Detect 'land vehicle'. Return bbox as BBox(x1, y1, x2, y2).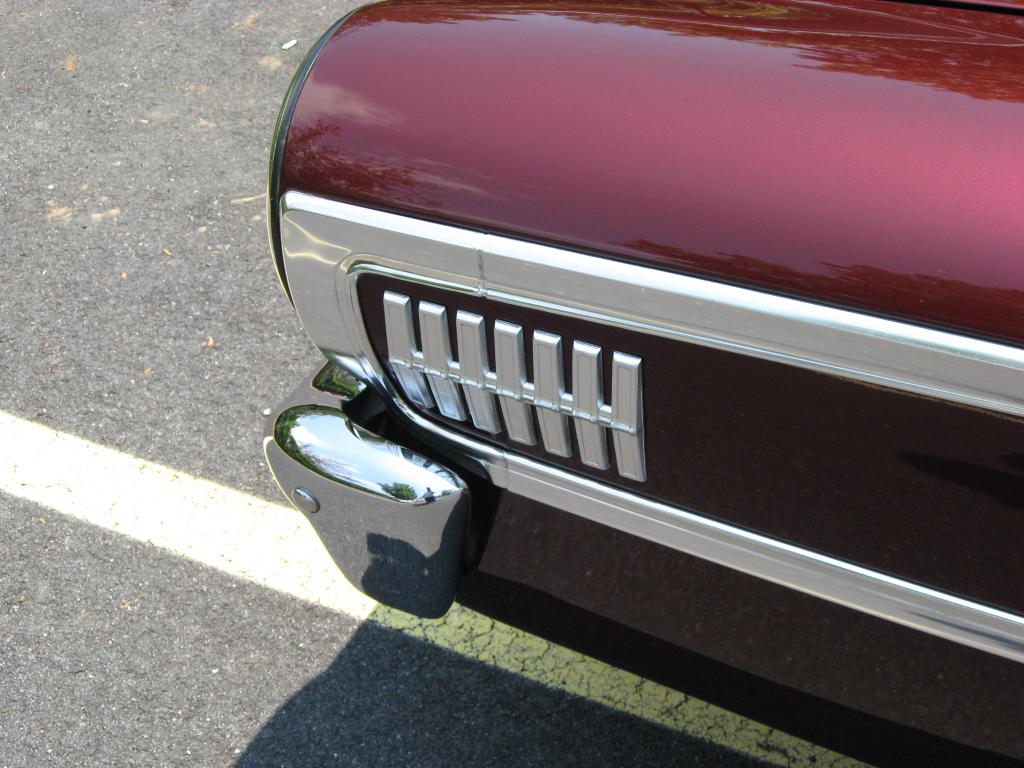
BBox(241, 0, 1020, 696).
